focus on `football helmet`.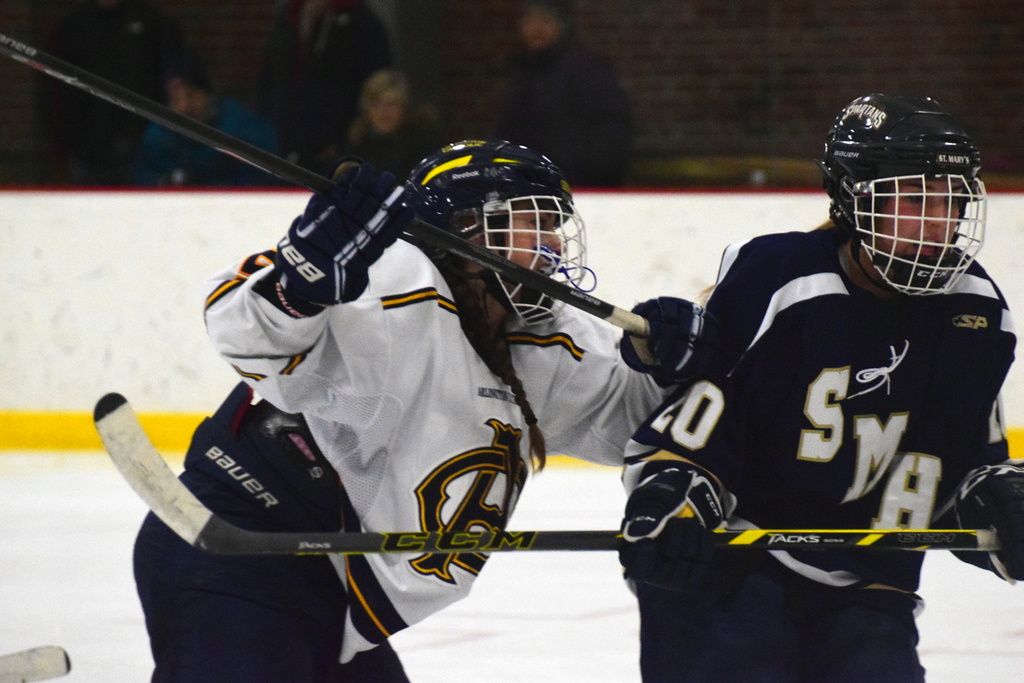
Focused at [left=398, top=134, right=595, bottom=336].
